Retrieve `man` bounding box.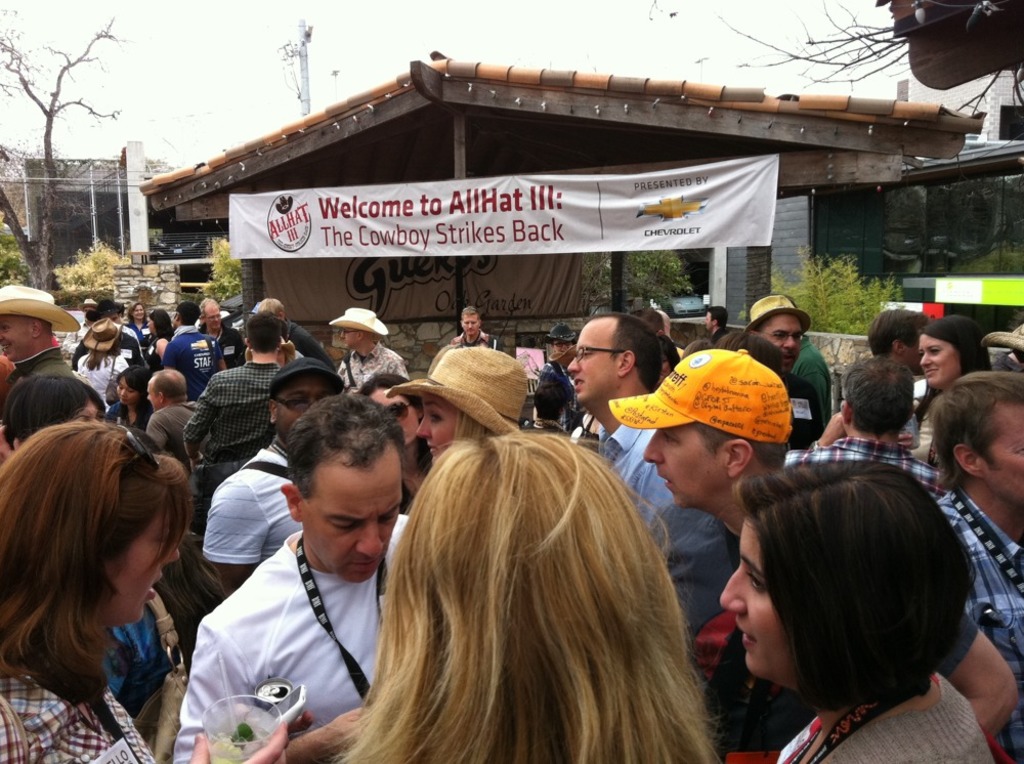
Bounding box: (left=100, top=303, right=146, bottom=353).
